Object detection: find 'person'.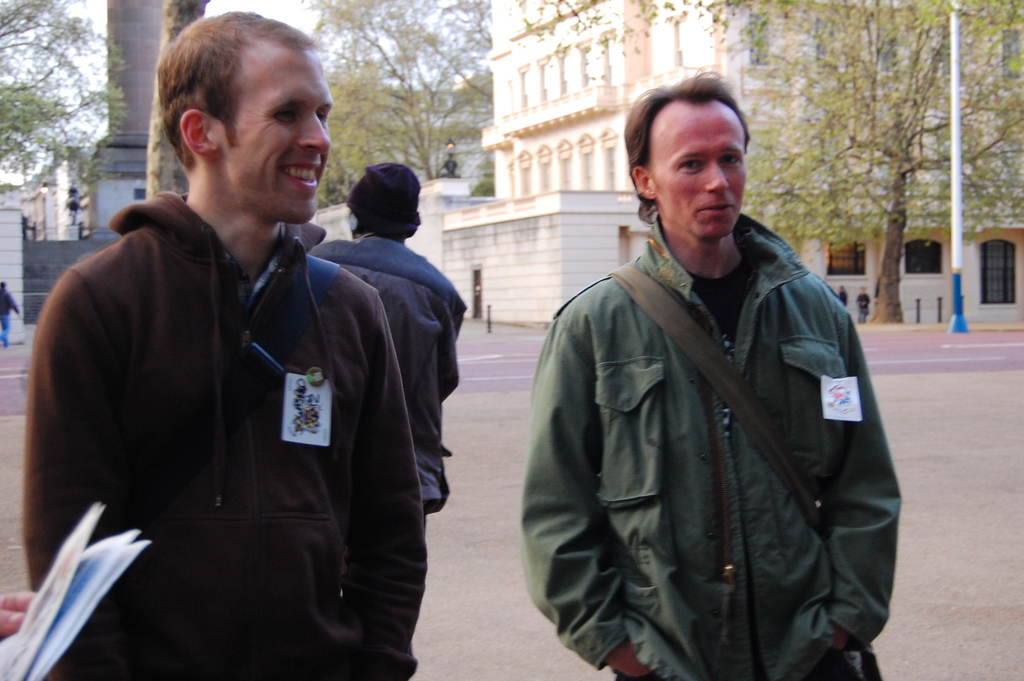
region(519, 71, 906, 680).
